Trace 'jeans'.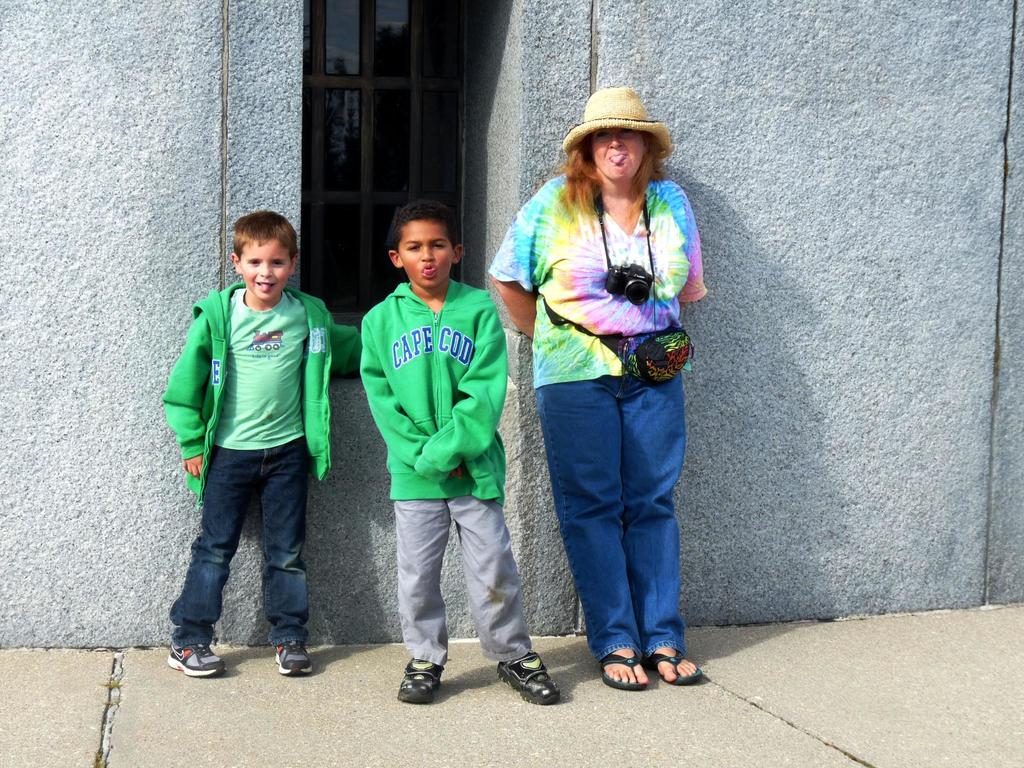
Traced to detection(154, 442, 315, 651).
